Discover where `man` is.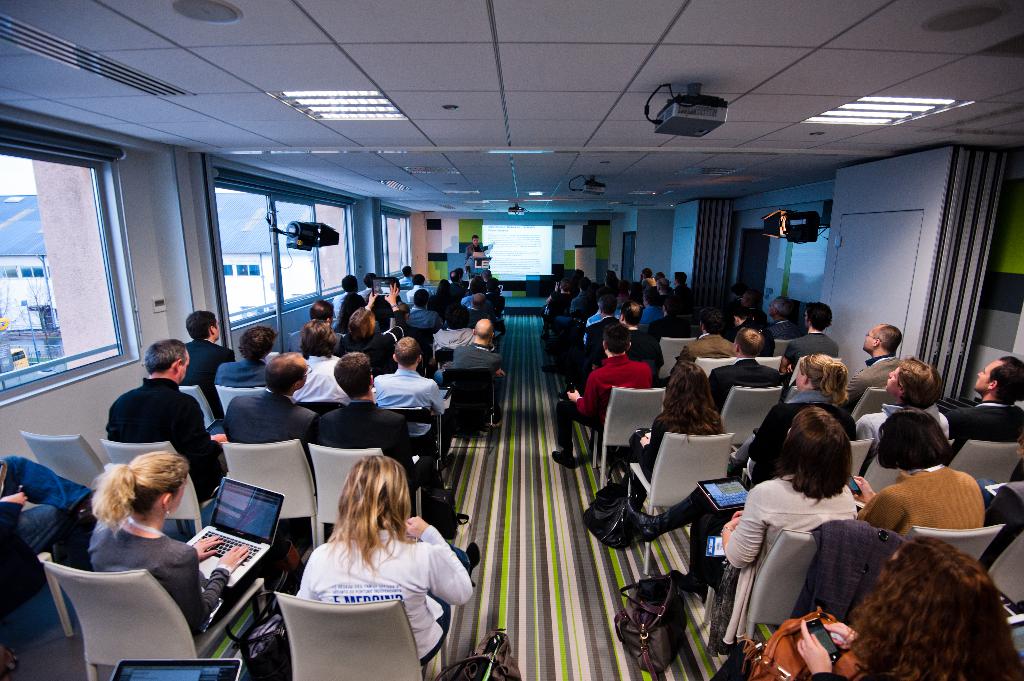
Discovered at region(725, 300, 762, 333).
